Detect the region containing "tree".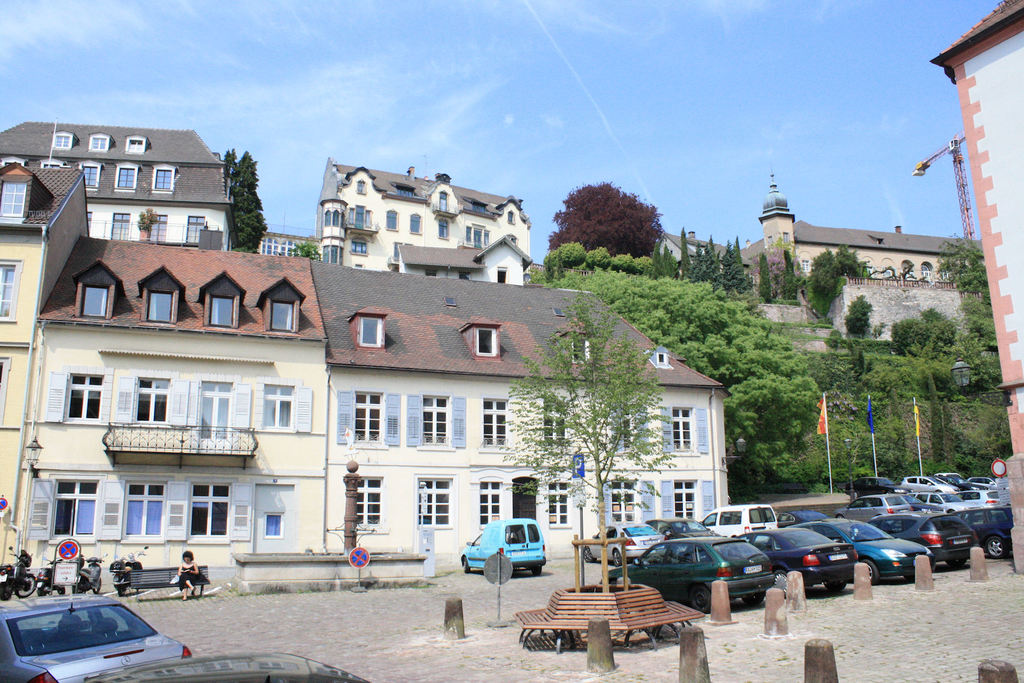
bbox(889, 306, 955, 357).
